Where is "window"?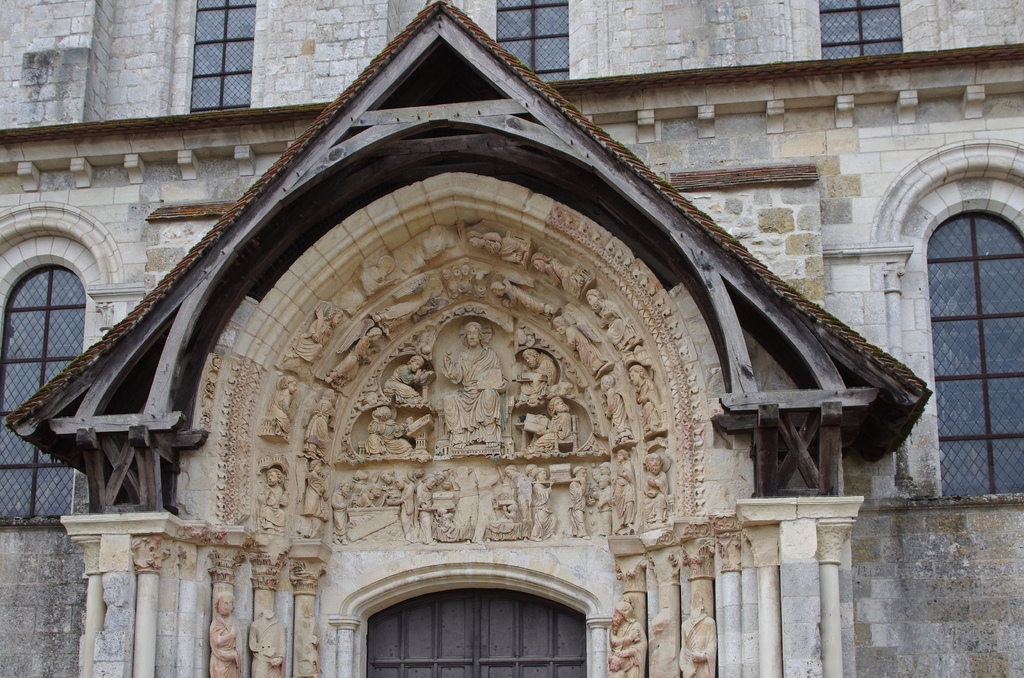
locate(460, 0, 594, 84).
